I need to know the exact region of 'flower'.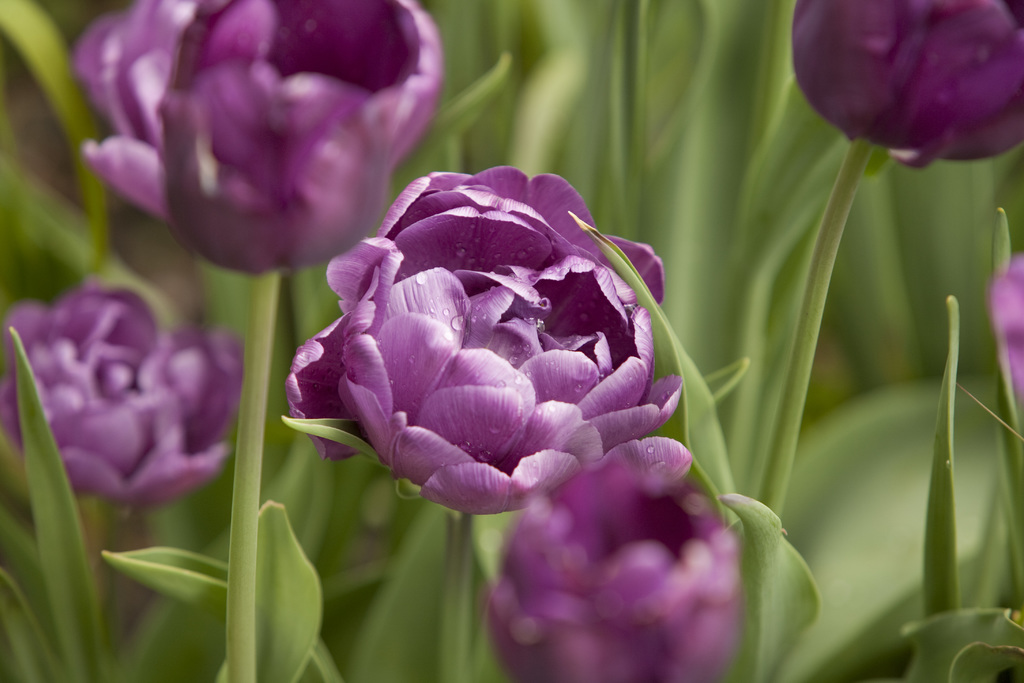
Region: (79,0,440,296).
